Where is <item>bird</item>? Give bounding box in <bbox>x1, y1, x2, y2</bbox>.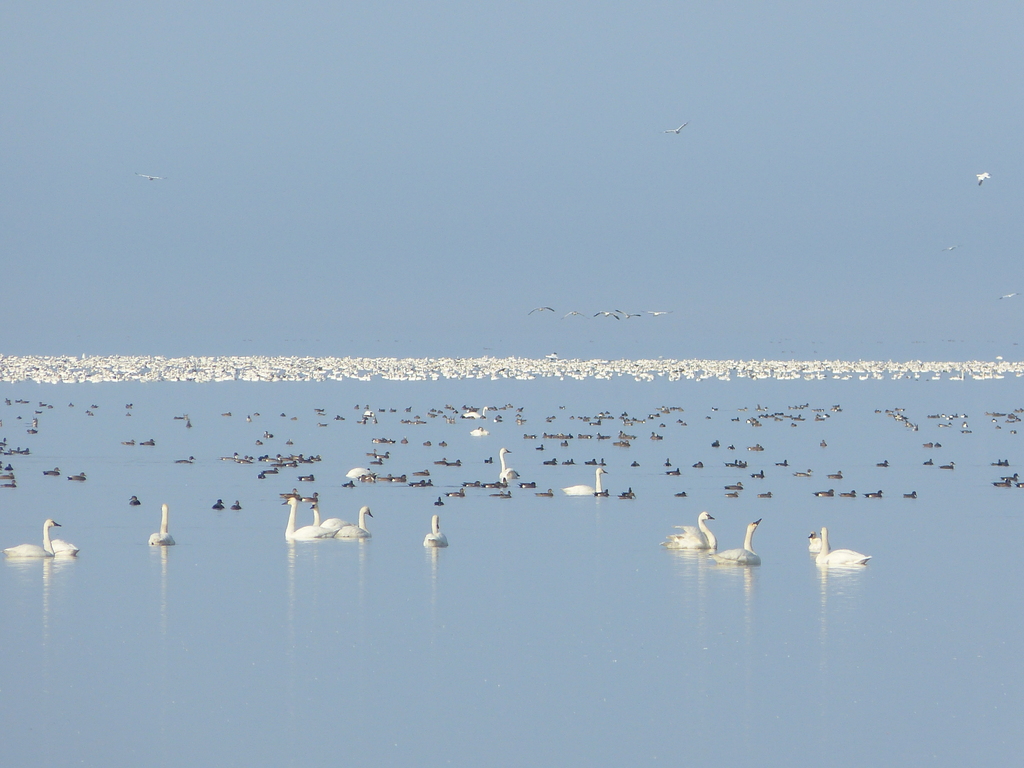
<bbox>228, 500, 242, 510</bbox>.
